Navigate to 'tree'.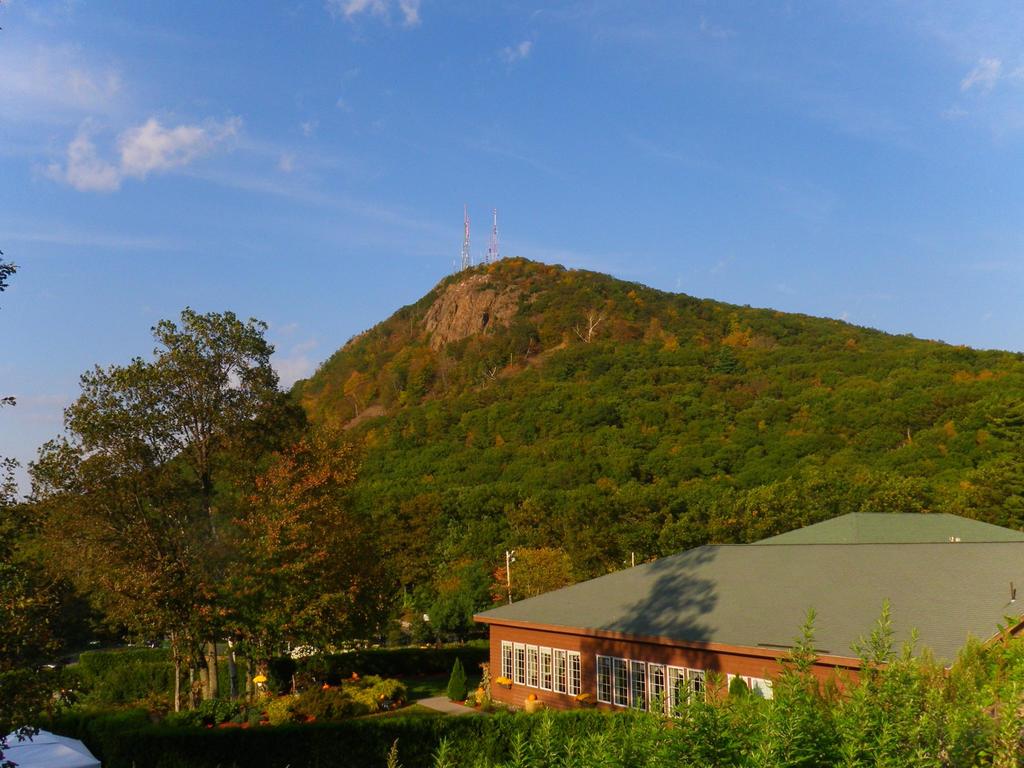
Navigation target: <region>46, 278, 334, 700</region>.
